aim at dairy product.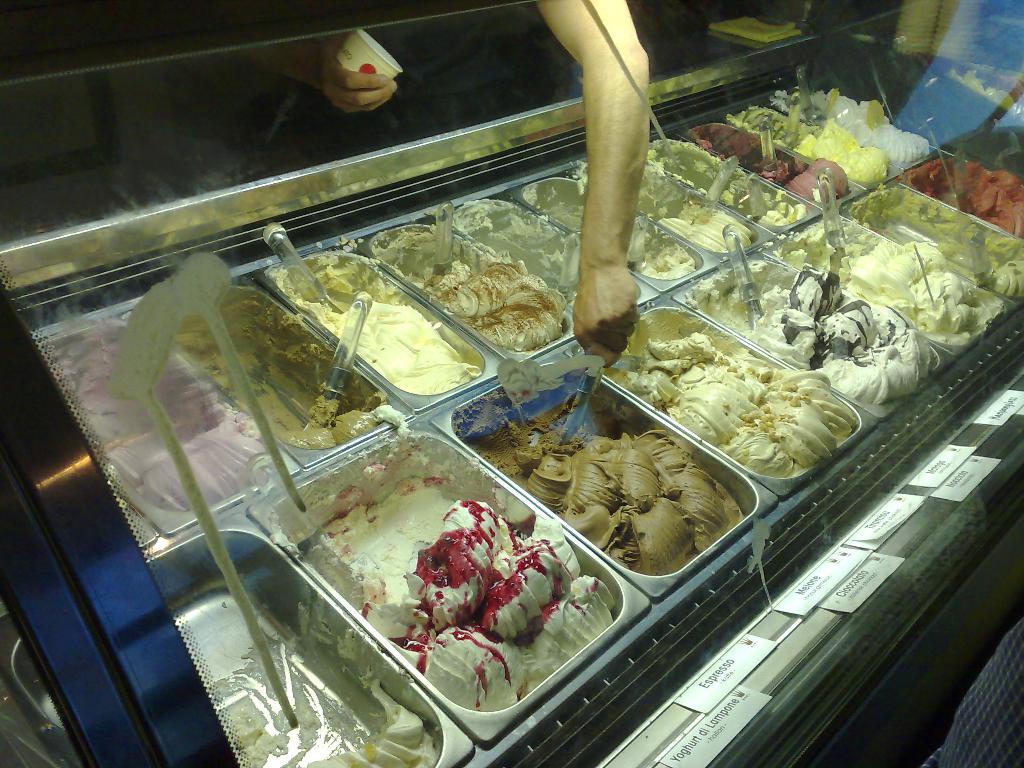
Aimed at <bbox>842, 182, 1016, 310</bbox>.
